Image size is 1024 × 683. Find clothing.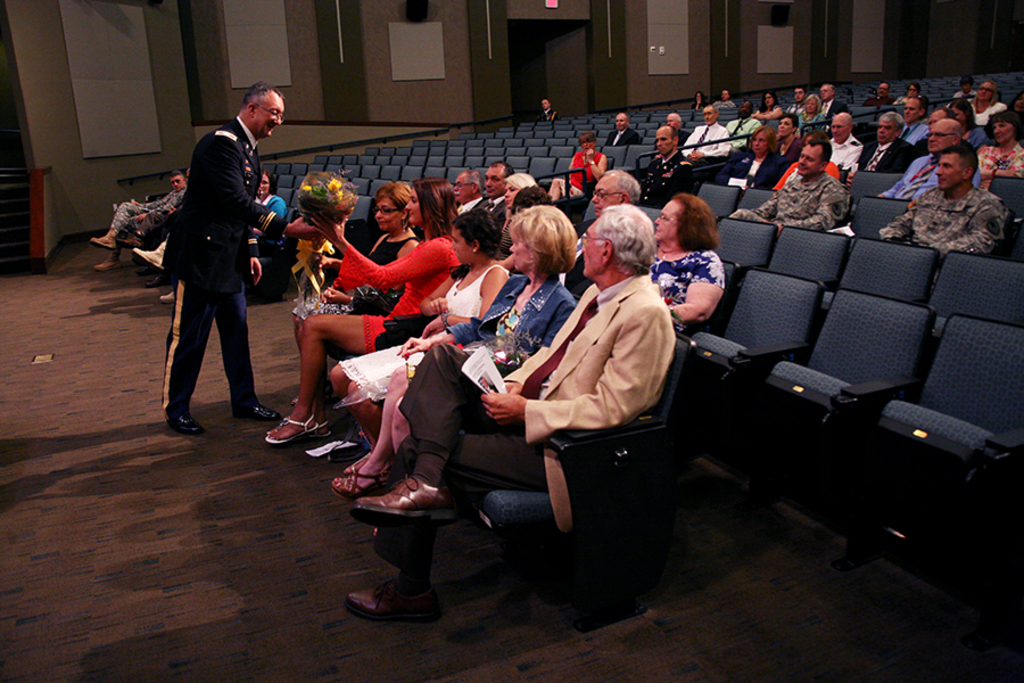
<box>323,257,519,409</box>.
